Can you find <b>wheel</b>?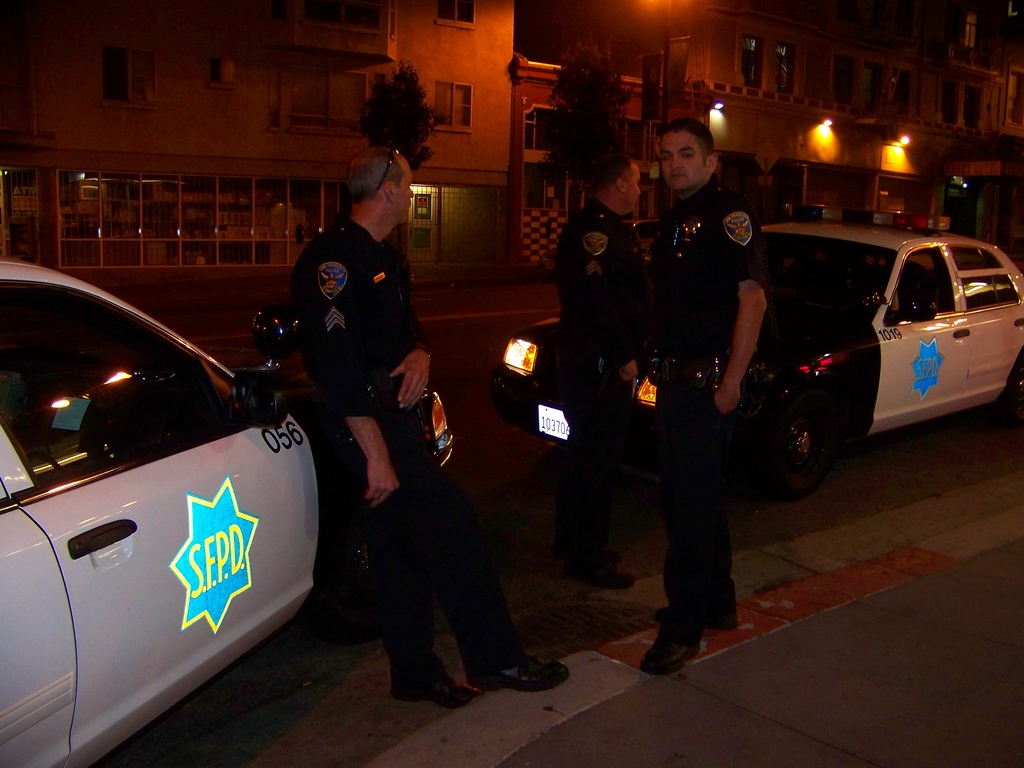
Yes, bounding box: select_region(765, 403, 837, 493).
